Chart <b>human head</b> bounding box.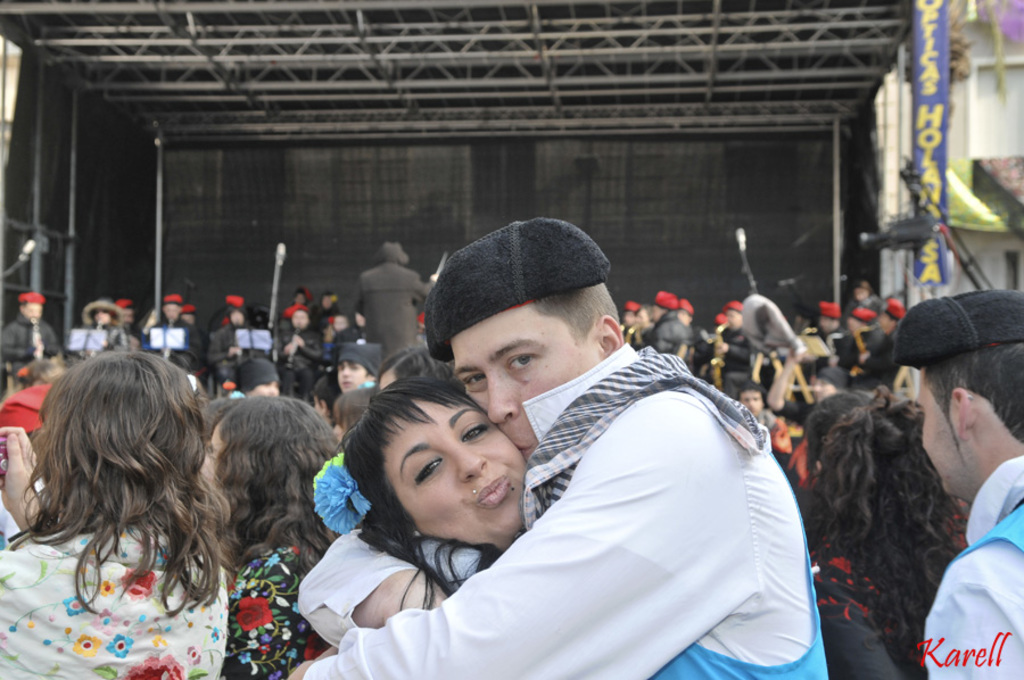
Charted: [249, 307, 266, 330].
